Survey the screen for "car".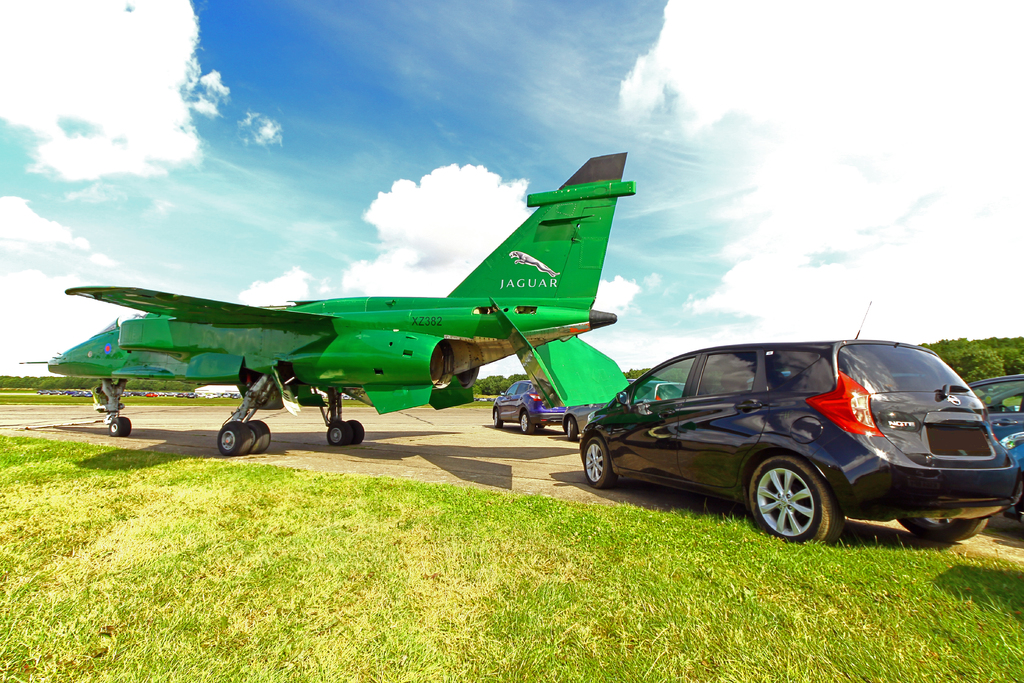
Survey found: box=[968, 374, 1023, 434].
